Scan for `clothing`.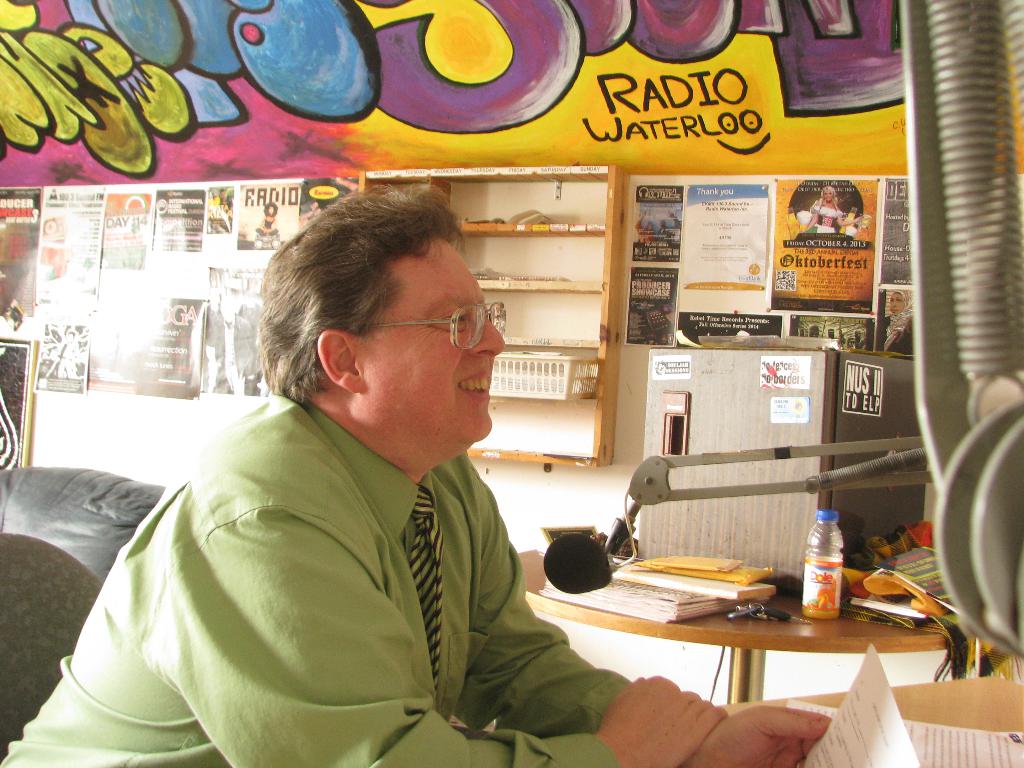
Scan result: [20,342,586,767].
